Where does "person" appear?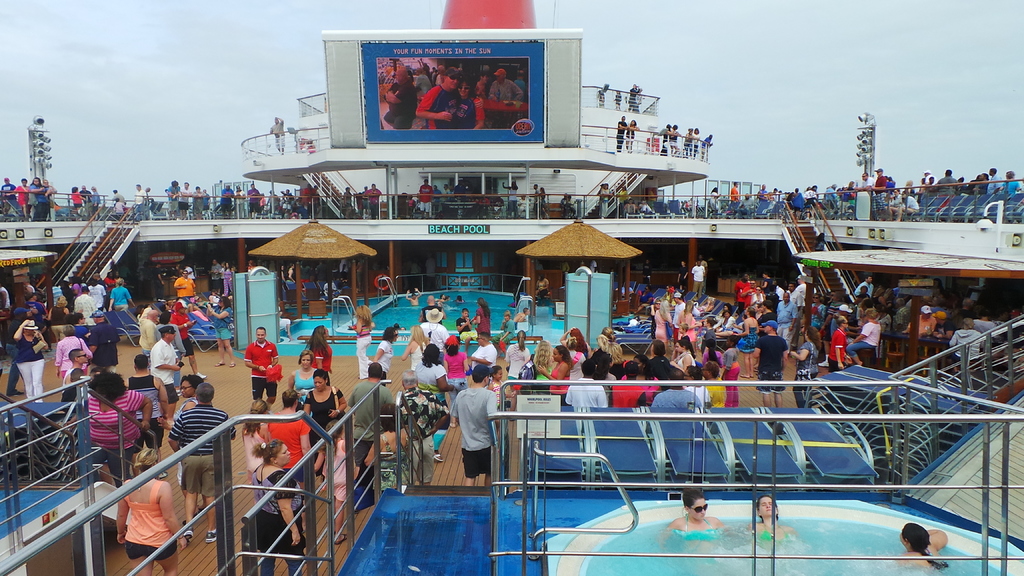
Appears at (x1=155, y1=376, x2=204, y2=526).
